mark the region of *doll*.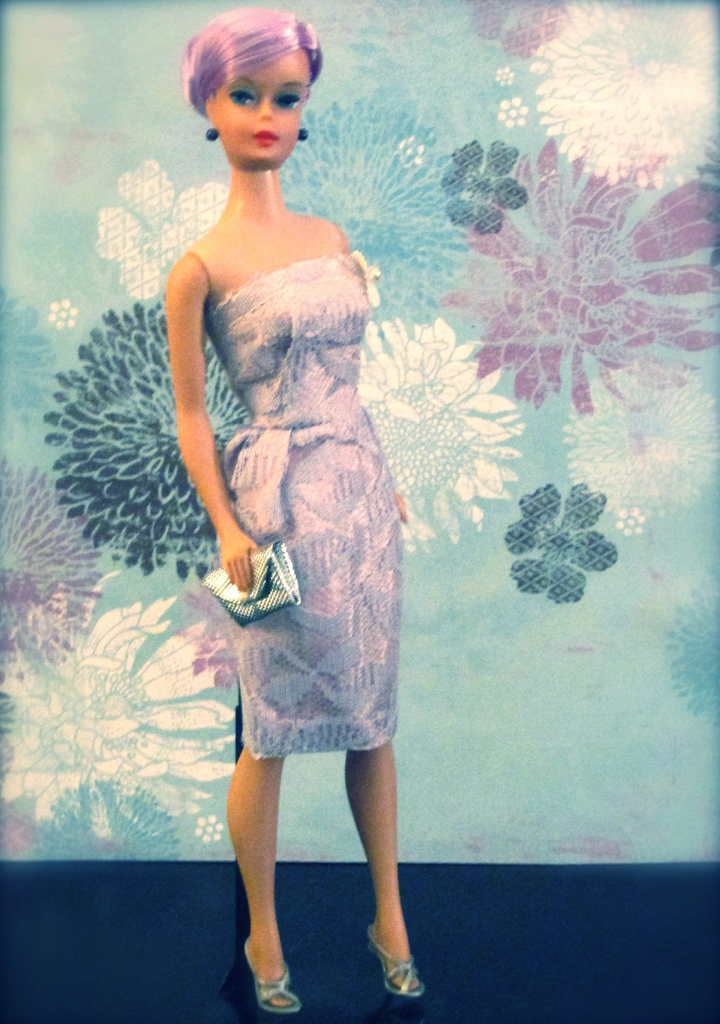
Region: [left=137, top=21, right=447, bottom=971].
